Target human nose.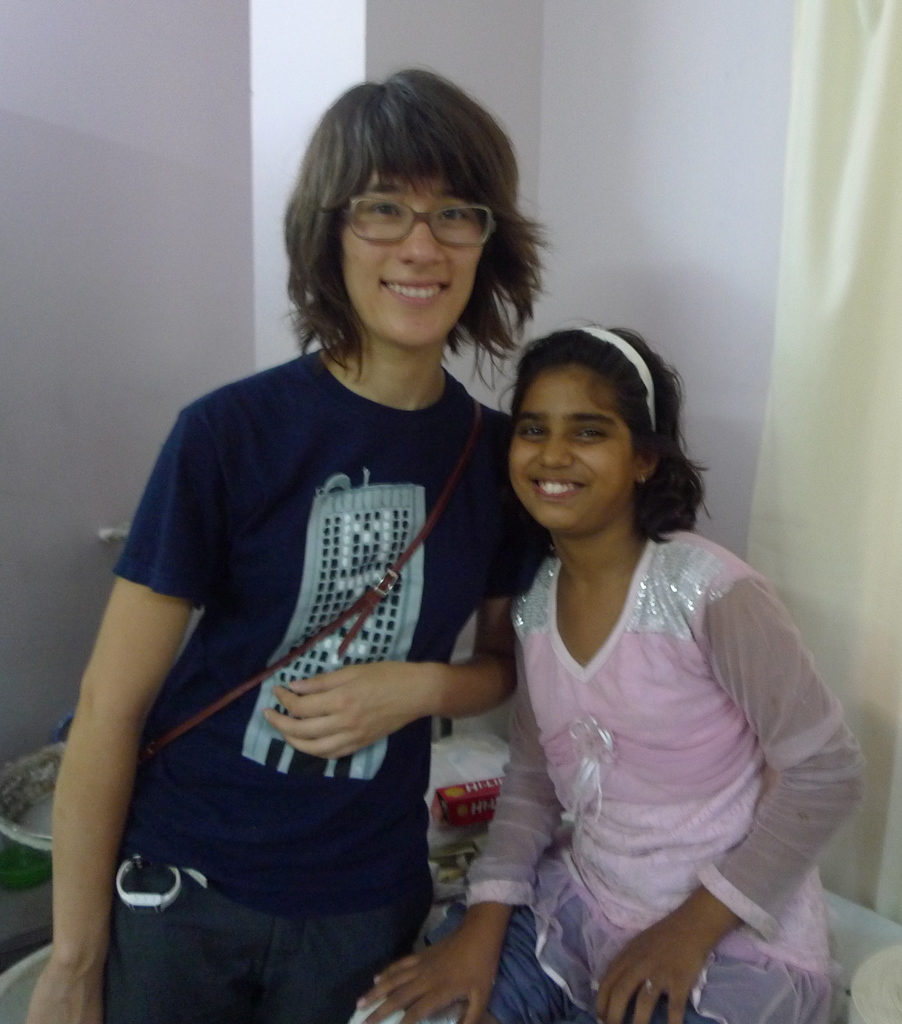
Target region: x1=395 y1=211 x2=449 y2=268.
